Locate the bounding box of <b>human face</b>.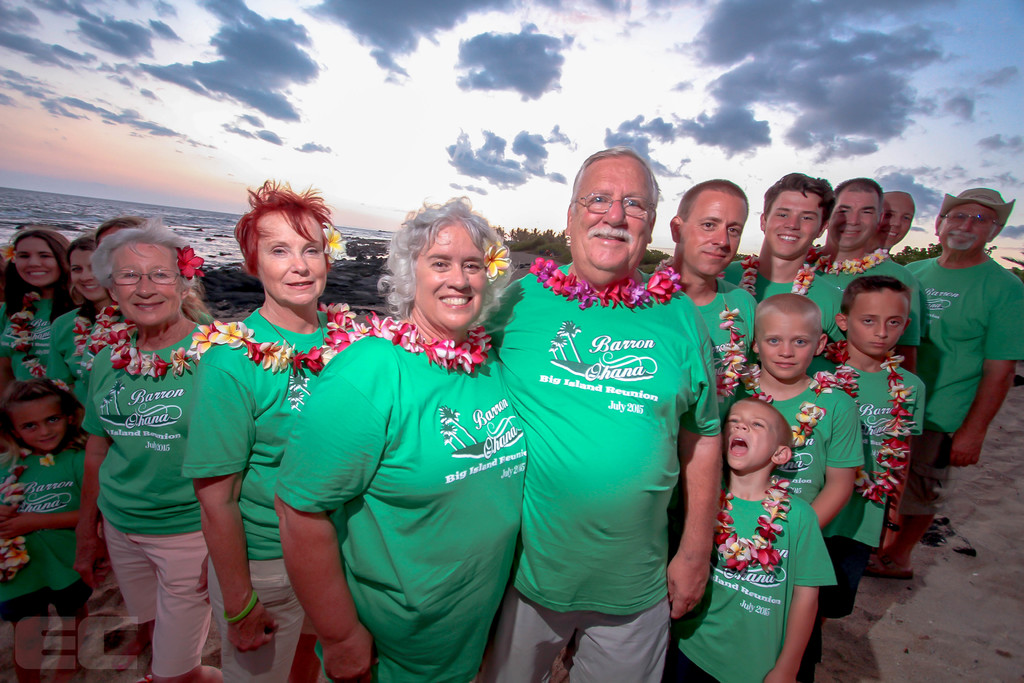
Bounding box: <box>756,315,817,381</box>.
